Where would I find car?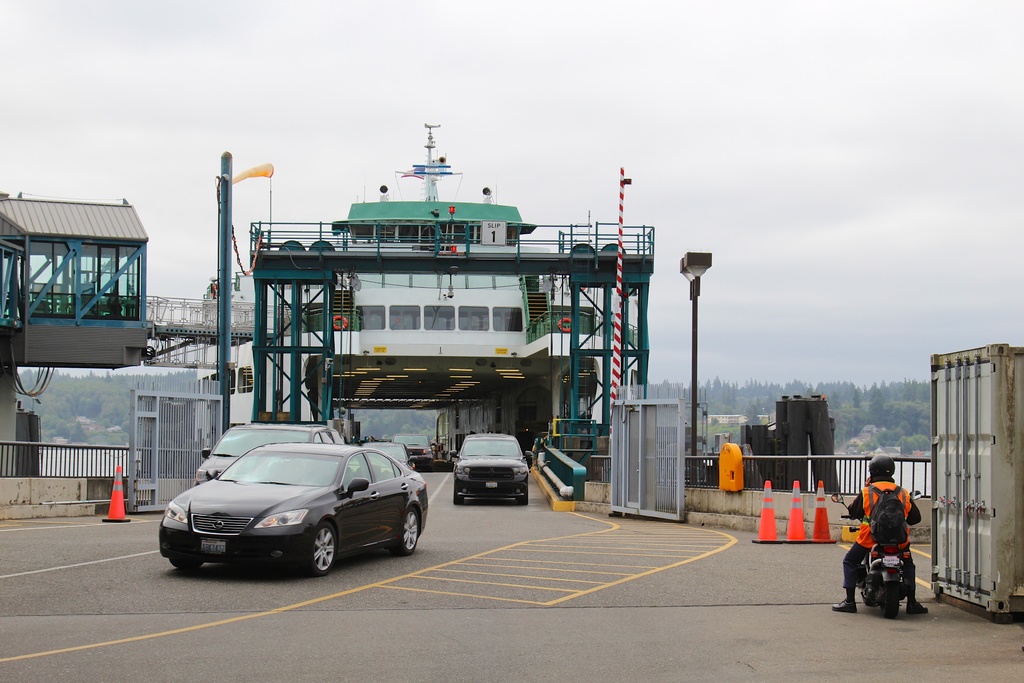
At box=[369, 434, 454, 474].
